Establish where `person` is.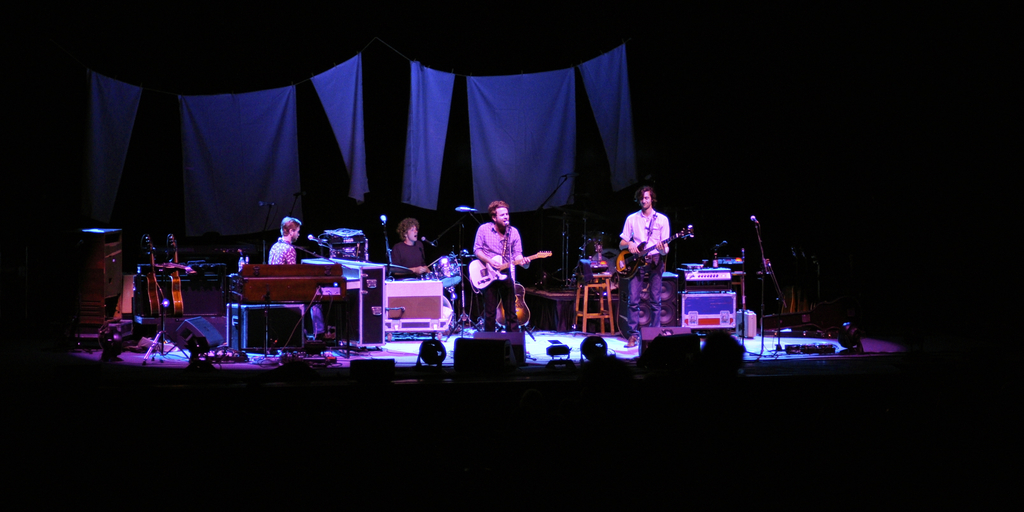
Established at x1=268 y1=216 x2=303 y2=263.
